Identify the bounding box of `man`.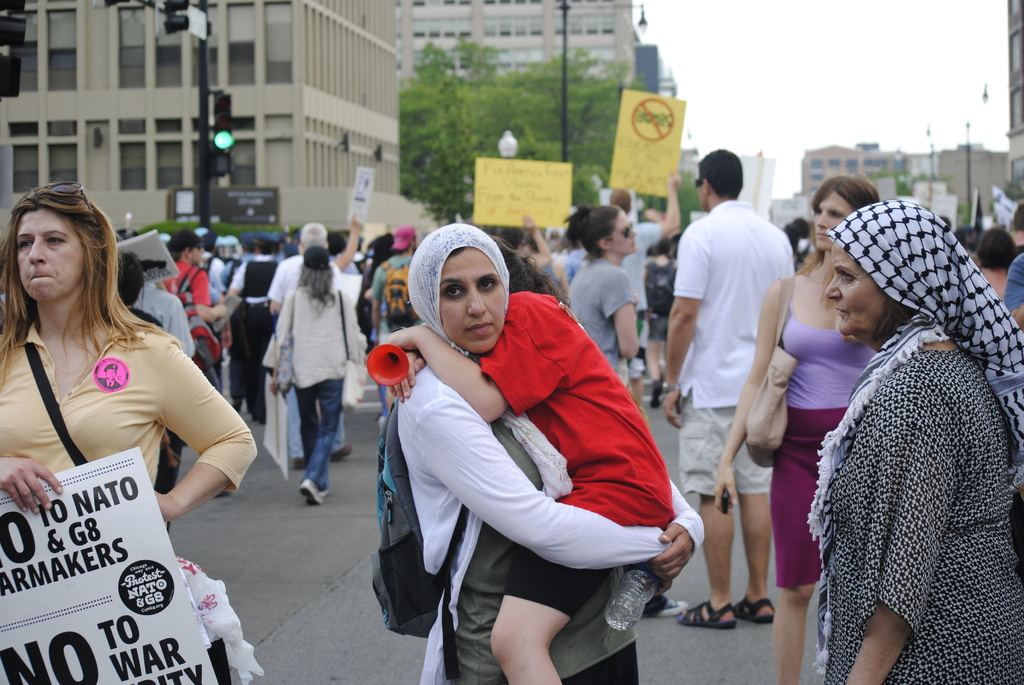
<box>364,223,419,347</box>.
